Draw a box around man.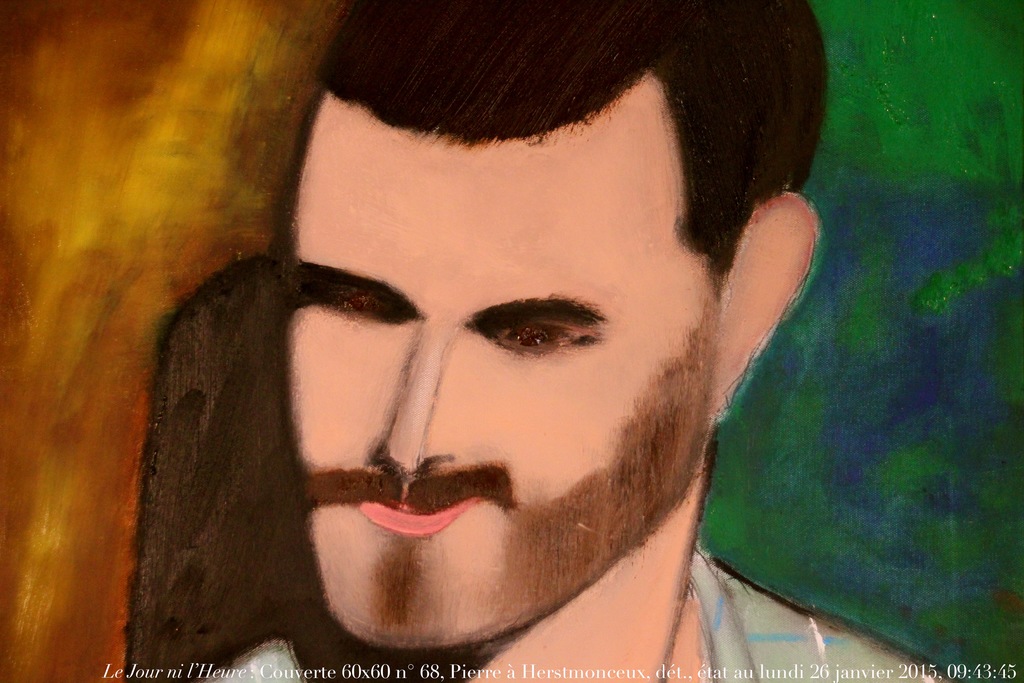
crop(122, 3, 947, 682).
